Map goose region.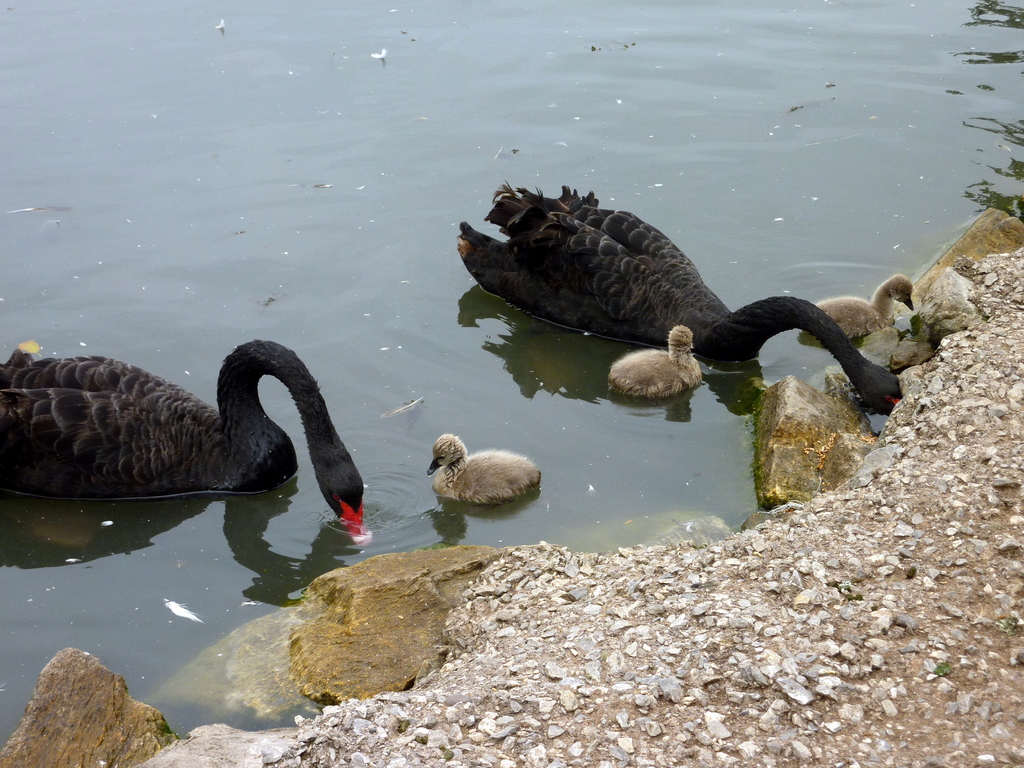
Mapped to crop(426, 431, 534, 513).
